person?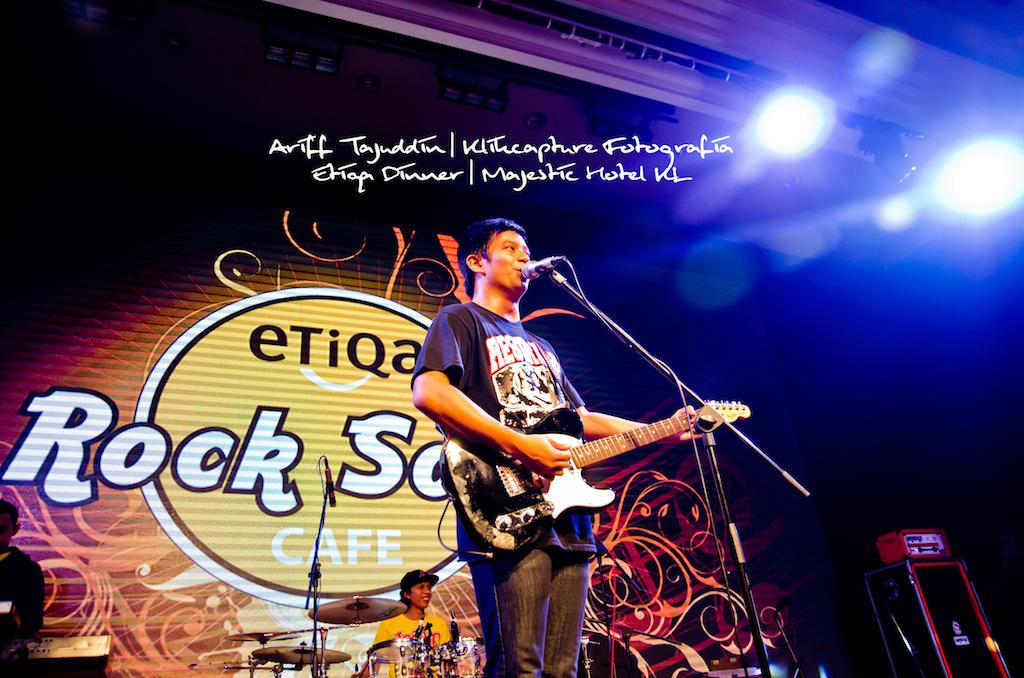
0, 507, 48, 677
